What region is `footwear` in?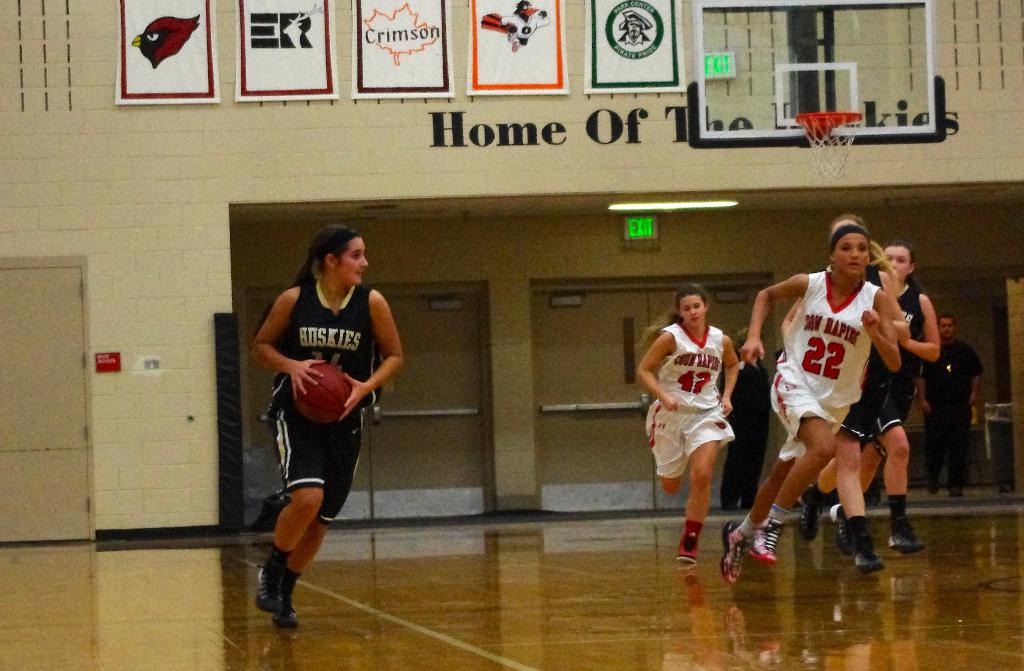
675 520 700 568.
